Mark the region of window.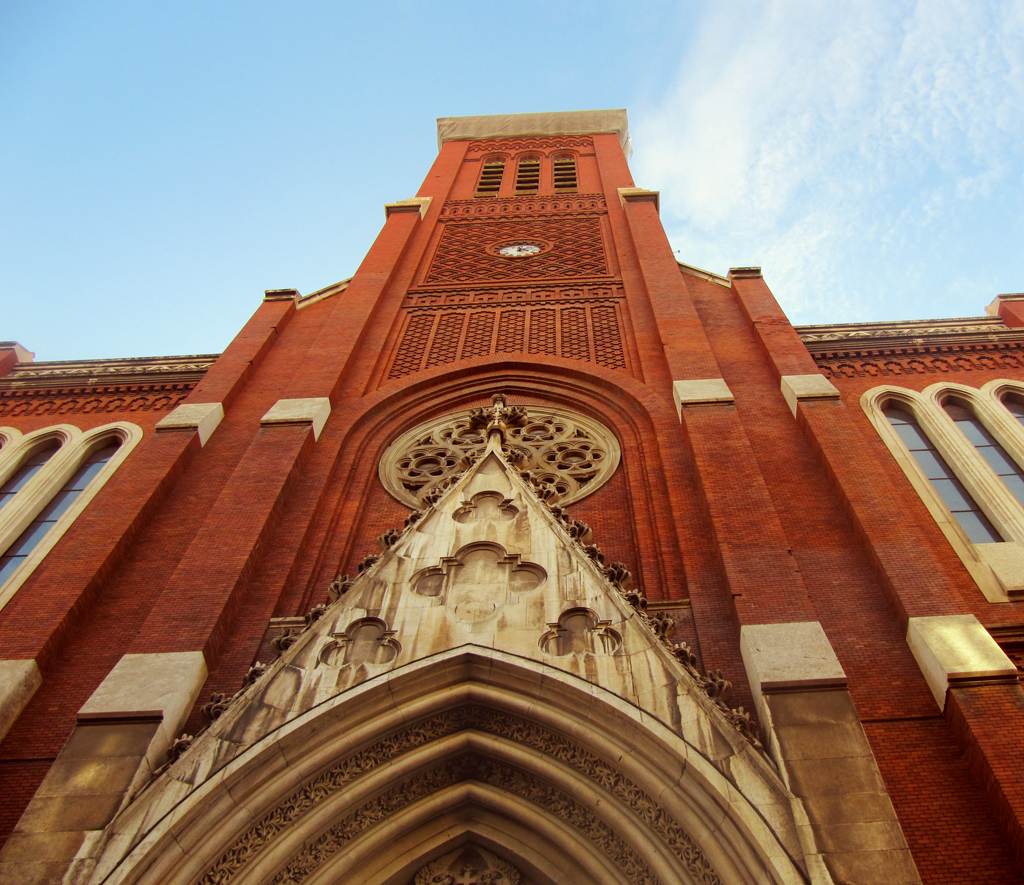
Region: [x1=0, y1=421, x2=147, y2=615].
